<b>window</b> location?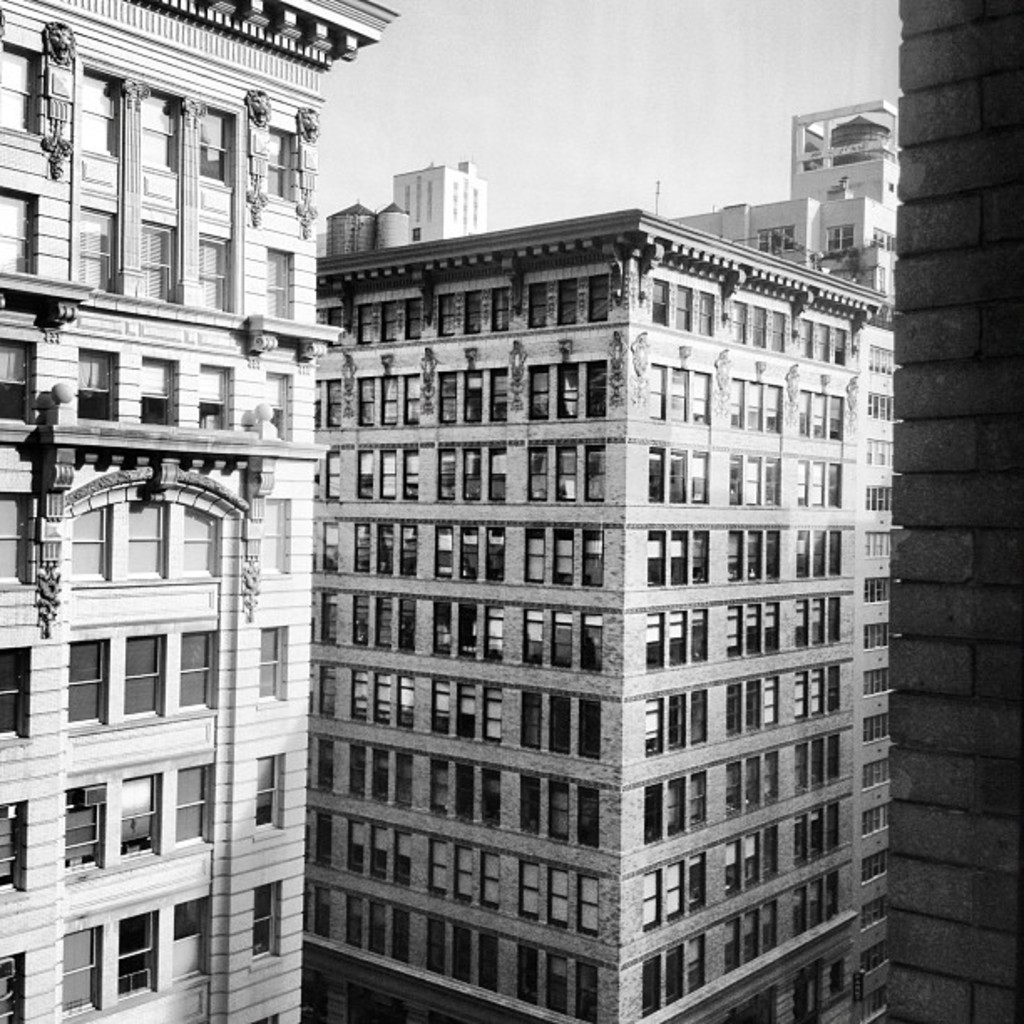
577 447 609 495
